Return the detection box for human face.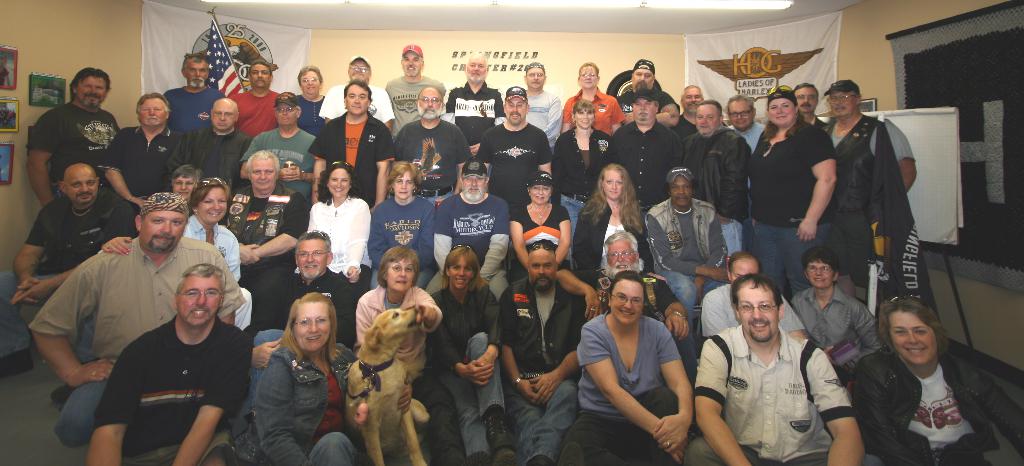
select_region(142, 209, 186, 252).
